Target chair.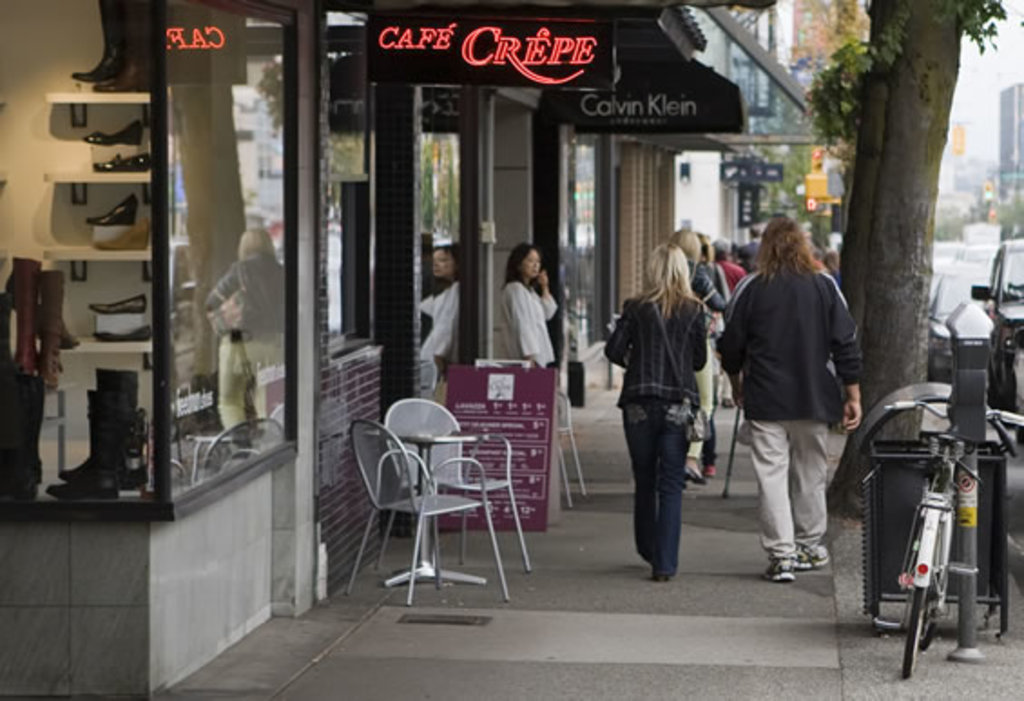
Target region: 346/420/504/610.
